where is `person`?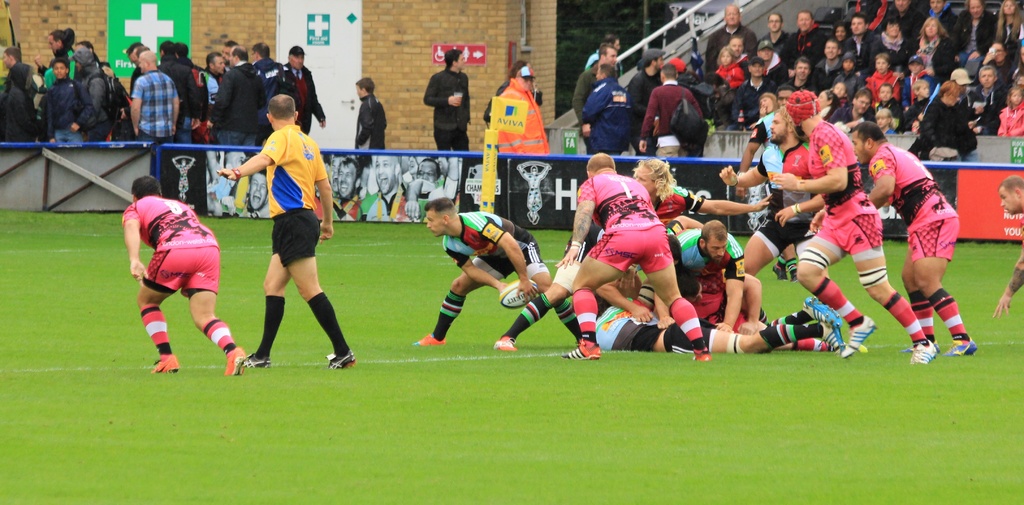
BBox(119, 170, 250, 377).
